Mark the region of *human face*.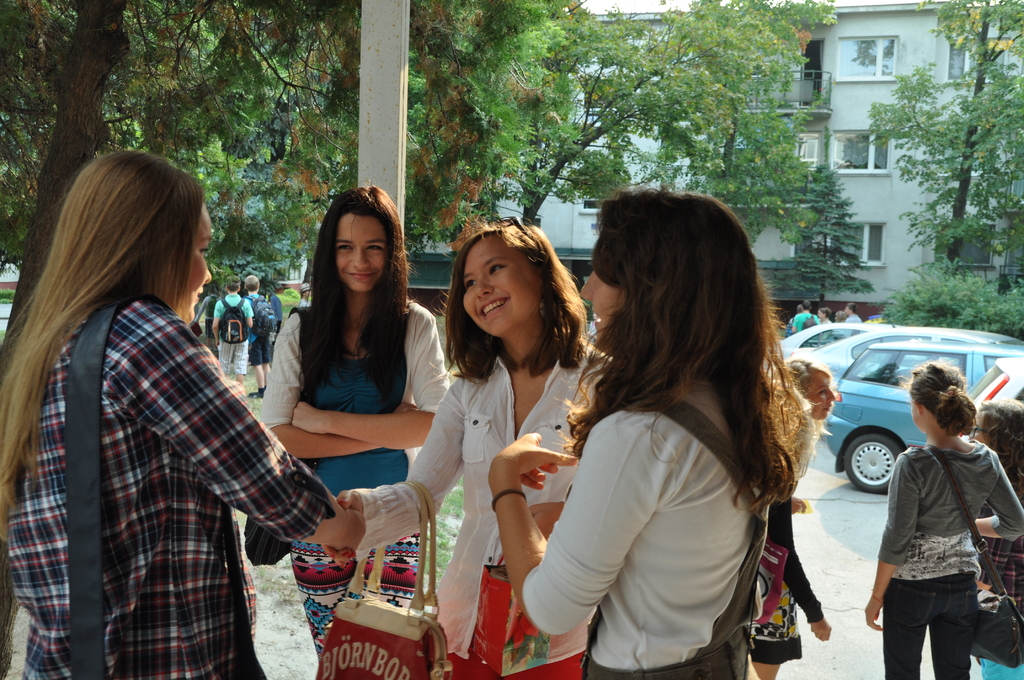
Region: detection(845, 305, 849, 313).
